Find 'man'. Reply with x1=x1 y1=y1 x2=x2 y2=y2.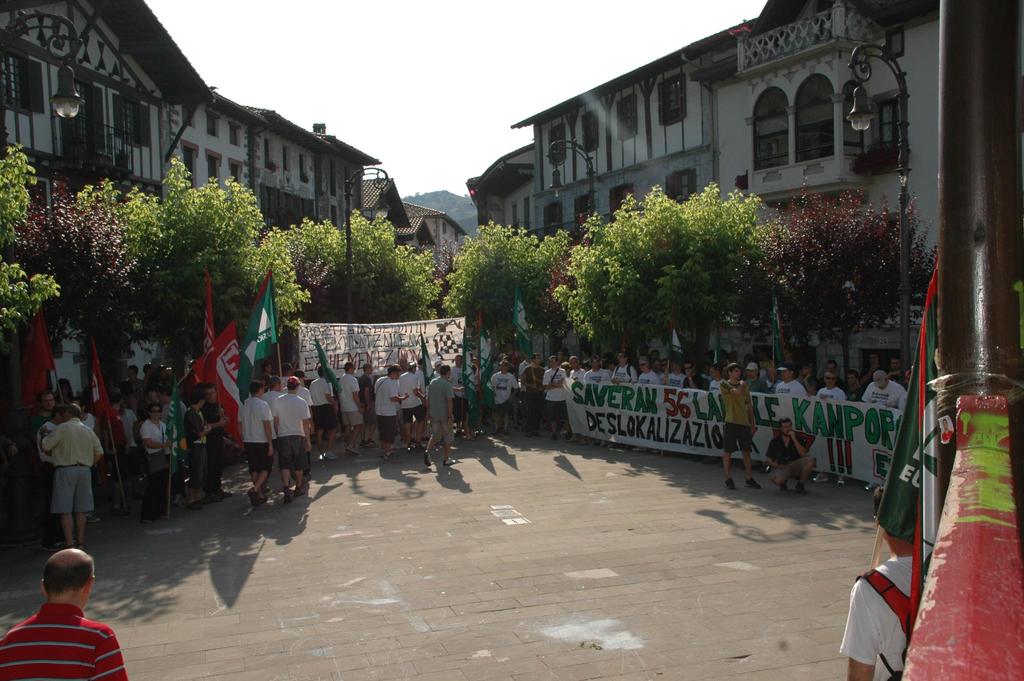
x1=505 y1=342 x2=516 y2=366.
